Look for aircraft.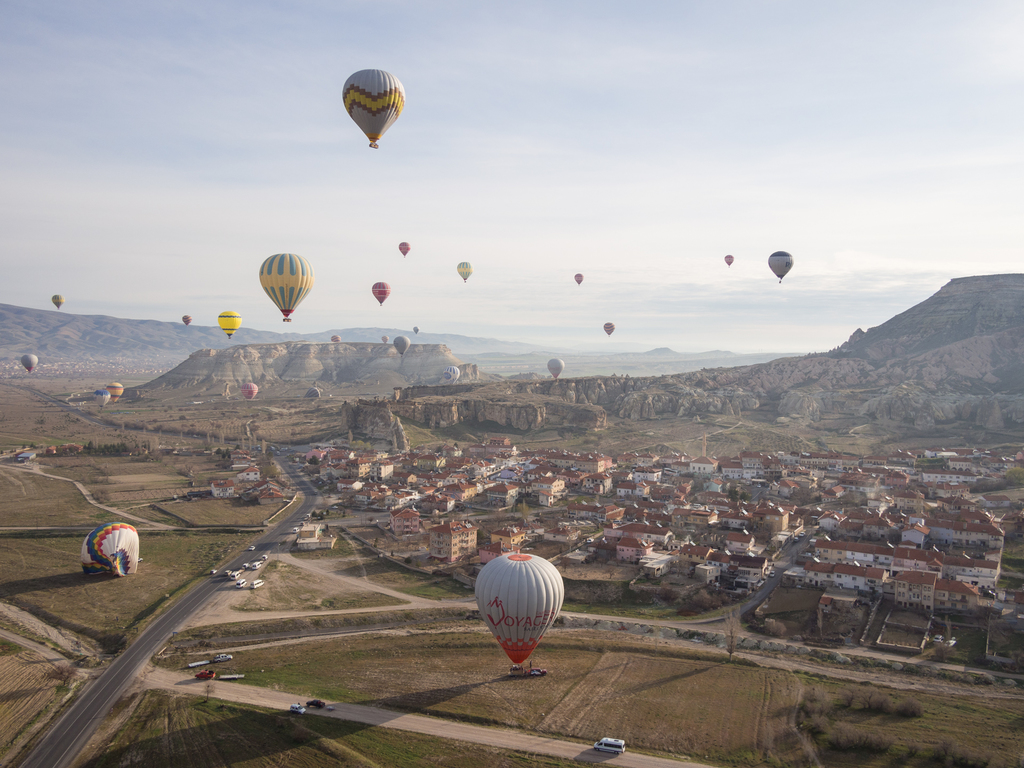
Found: left=767, top=252, right=793, bottom=283.
